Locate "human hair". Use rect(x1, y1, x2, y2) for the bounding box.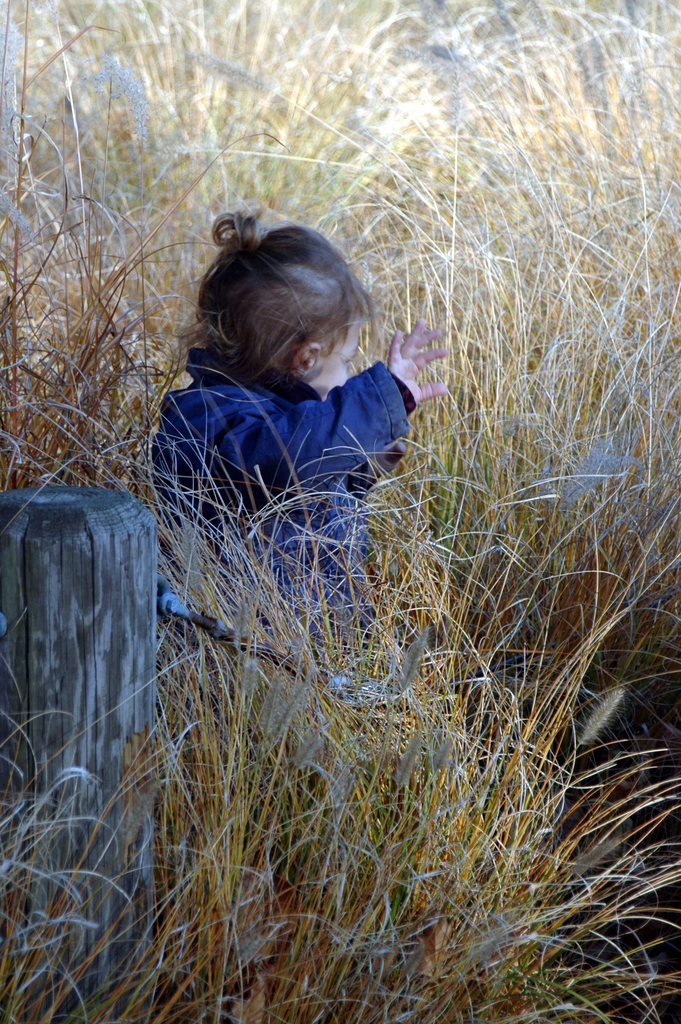
rect(182, 204, 368, 404).
